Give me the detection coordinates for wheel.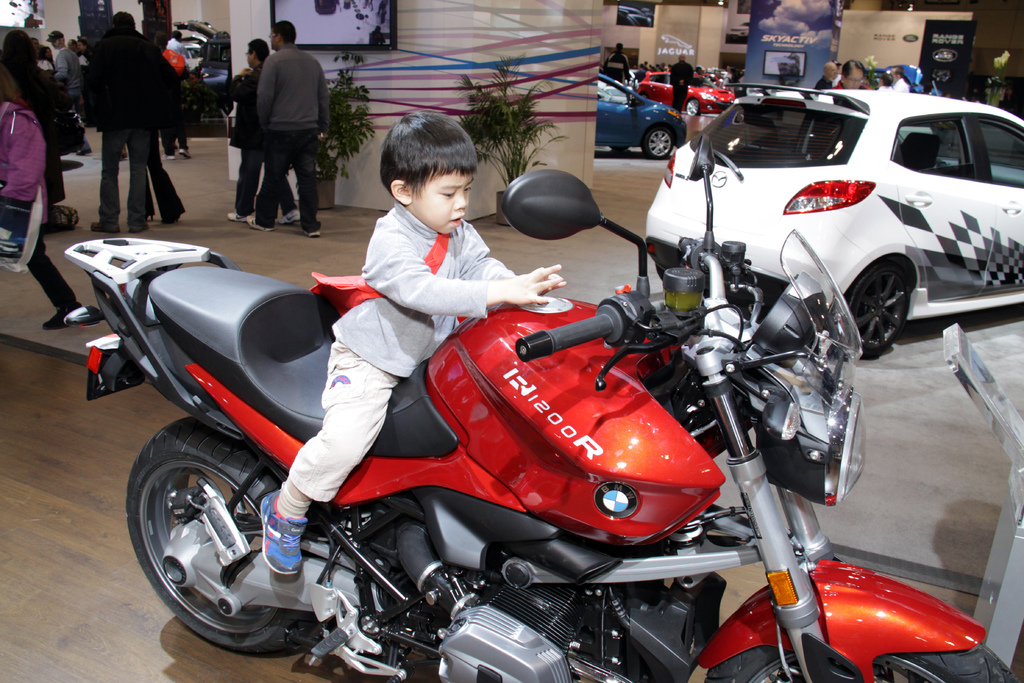
bbox(685, 98, 700, 115).
